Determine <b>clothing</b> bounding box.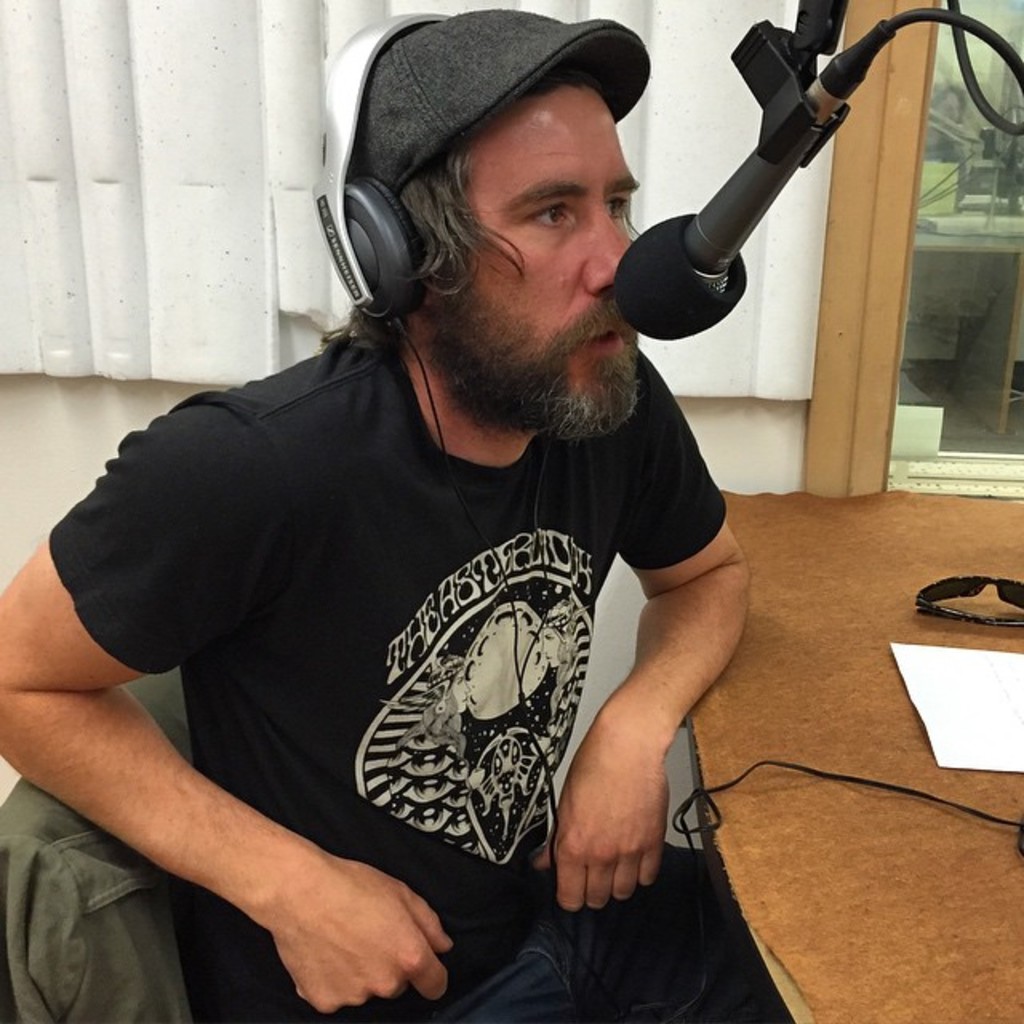
Determined: <region>46, 333, 797, 1022</region>.
